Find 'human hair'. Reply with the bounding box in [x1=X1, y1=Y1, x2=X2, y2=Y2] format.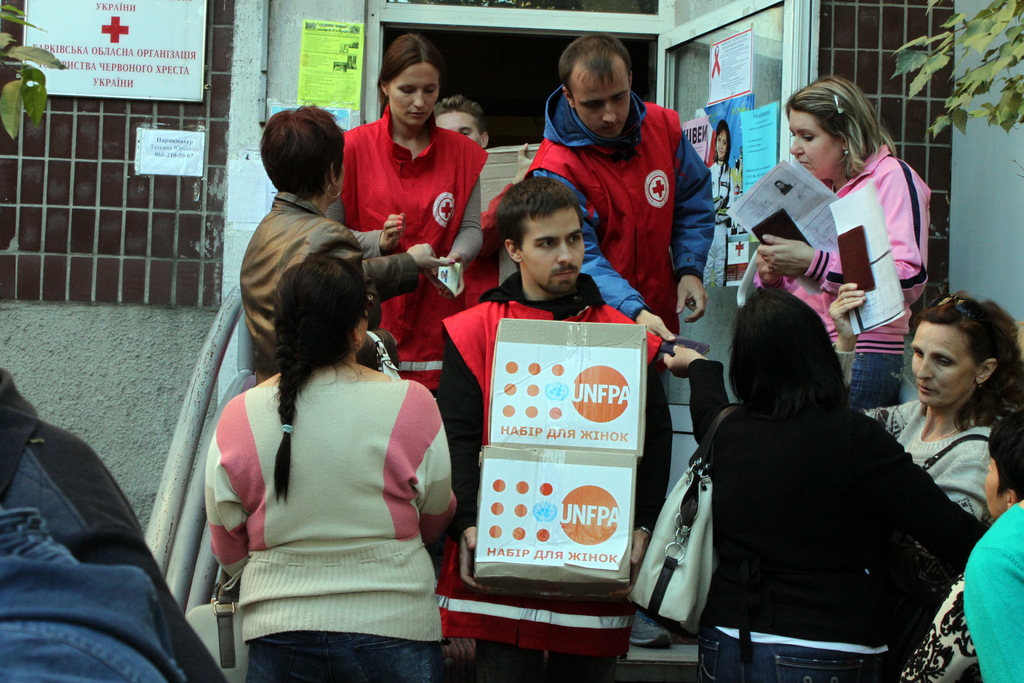
[x1=781, y1=73, x2=900, y2=177].
